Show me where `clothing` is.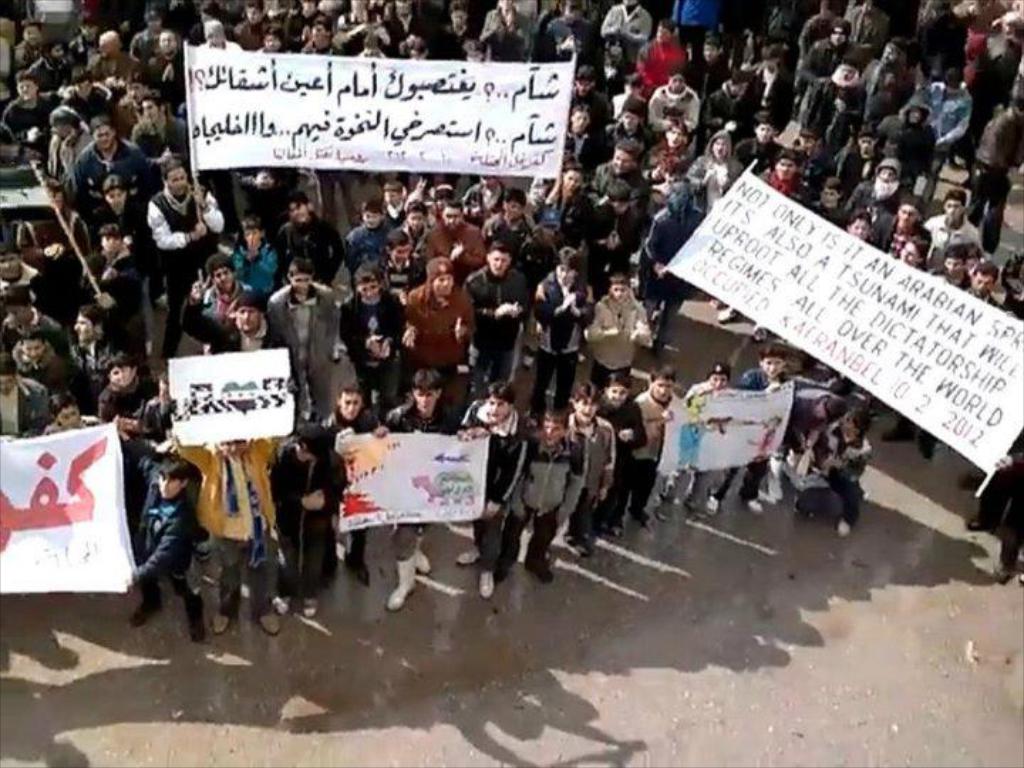
`clothing` is at (0, 310, 74, 374).
